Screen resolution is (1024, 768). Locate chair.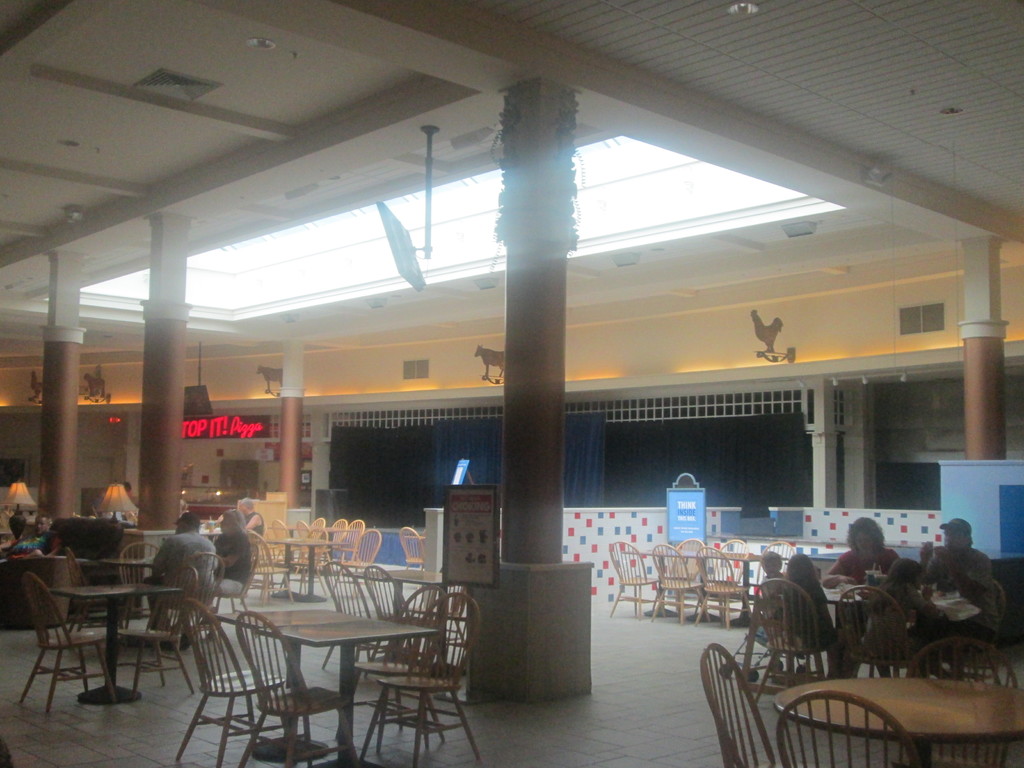
pyautogui.locateOnScreen(899, 639, 1021, 767).
